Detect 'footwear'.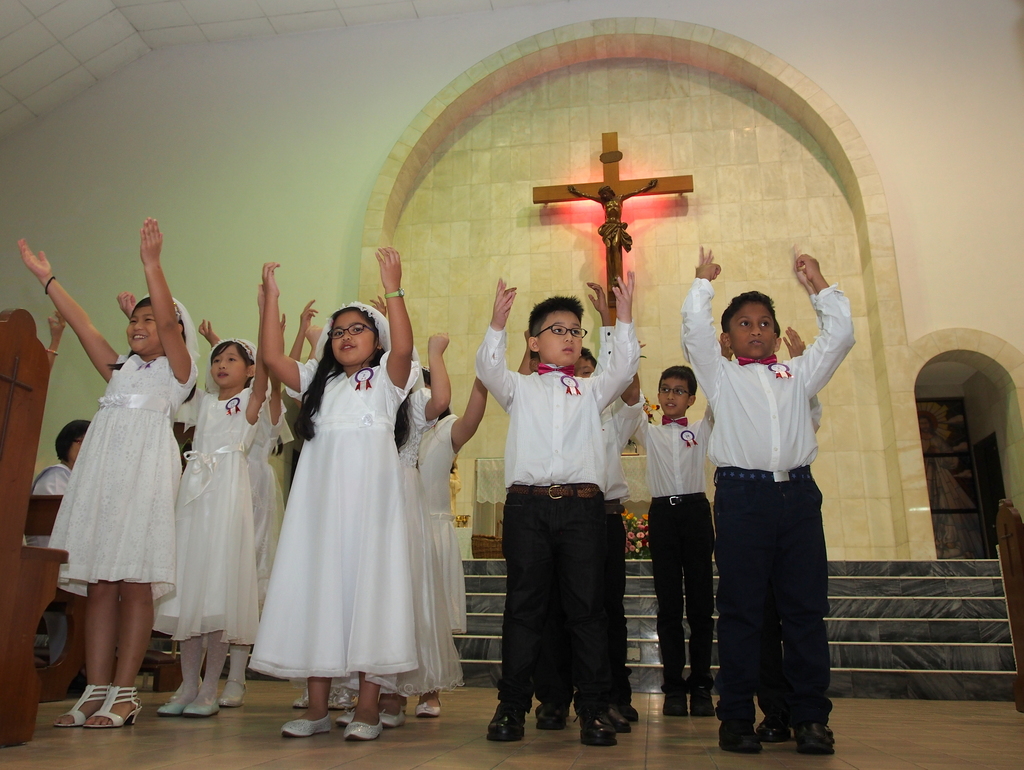
Detected at x1=221, y1=678, x2=248, y2=706.
